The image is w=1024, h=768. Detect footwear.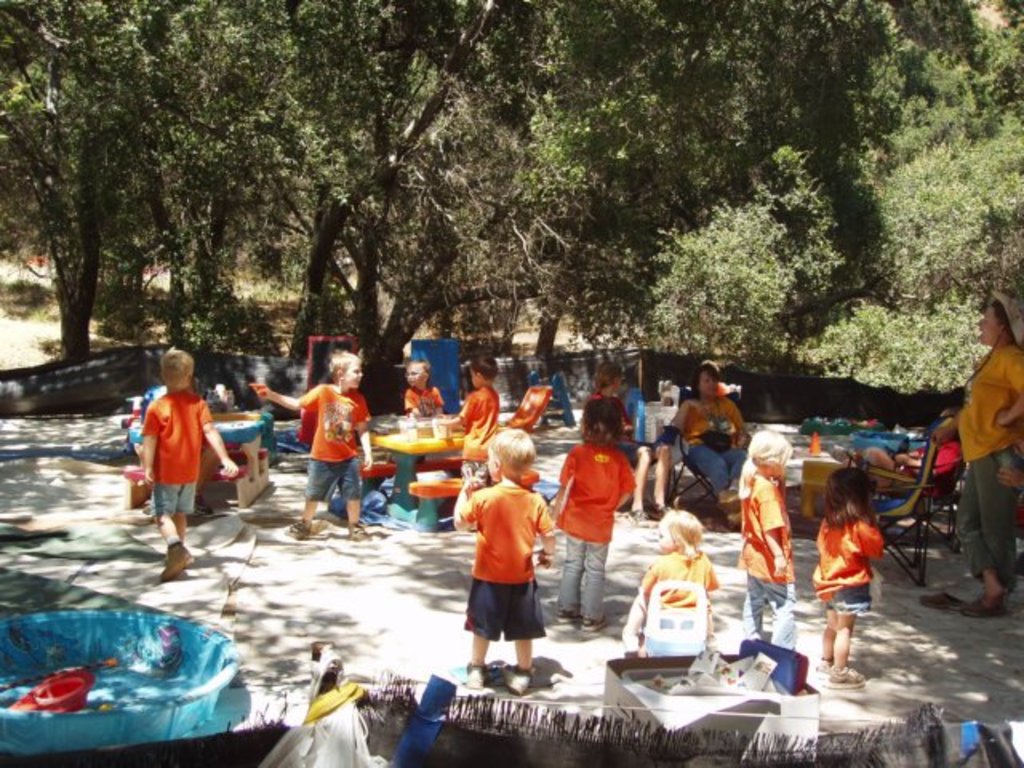
Detection: 555, 610, 576, 622.
